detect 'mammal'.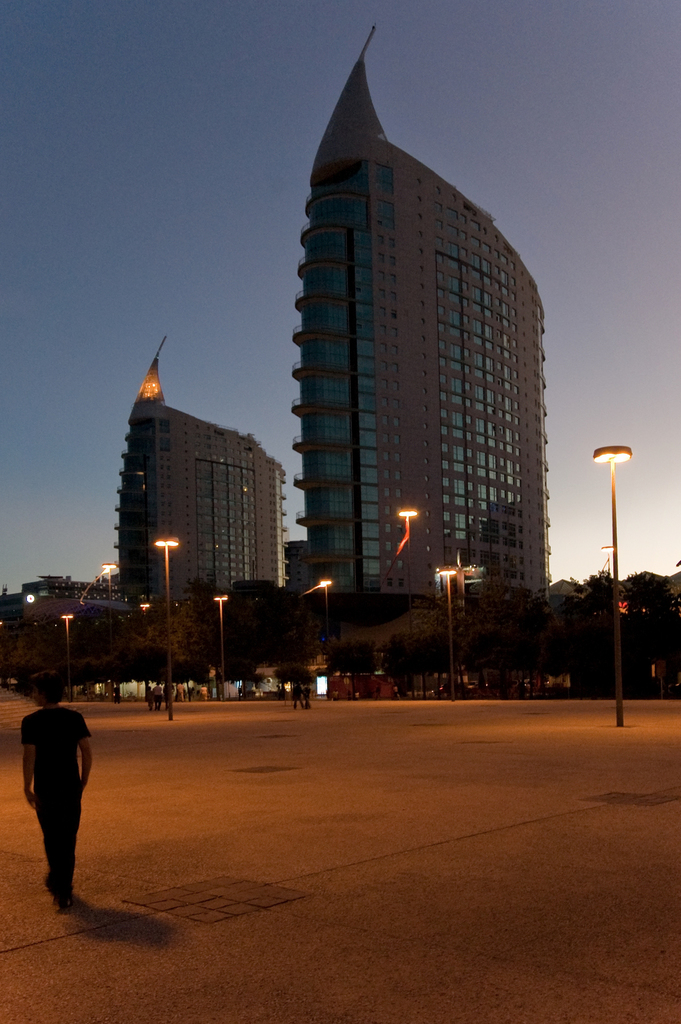
Detected at {"left": 188, "top": 678, "right": 198, "bottom": 702}.
